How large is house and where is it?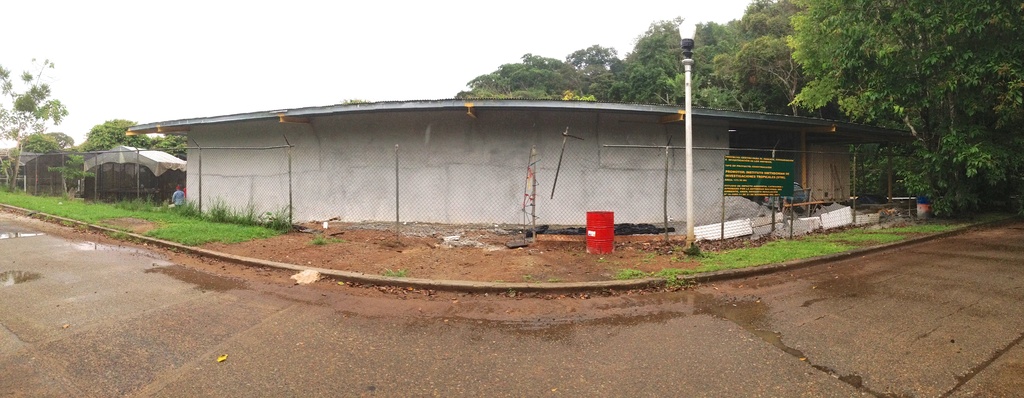
Bounding box: l=76, t=138, r=188, b=210.
